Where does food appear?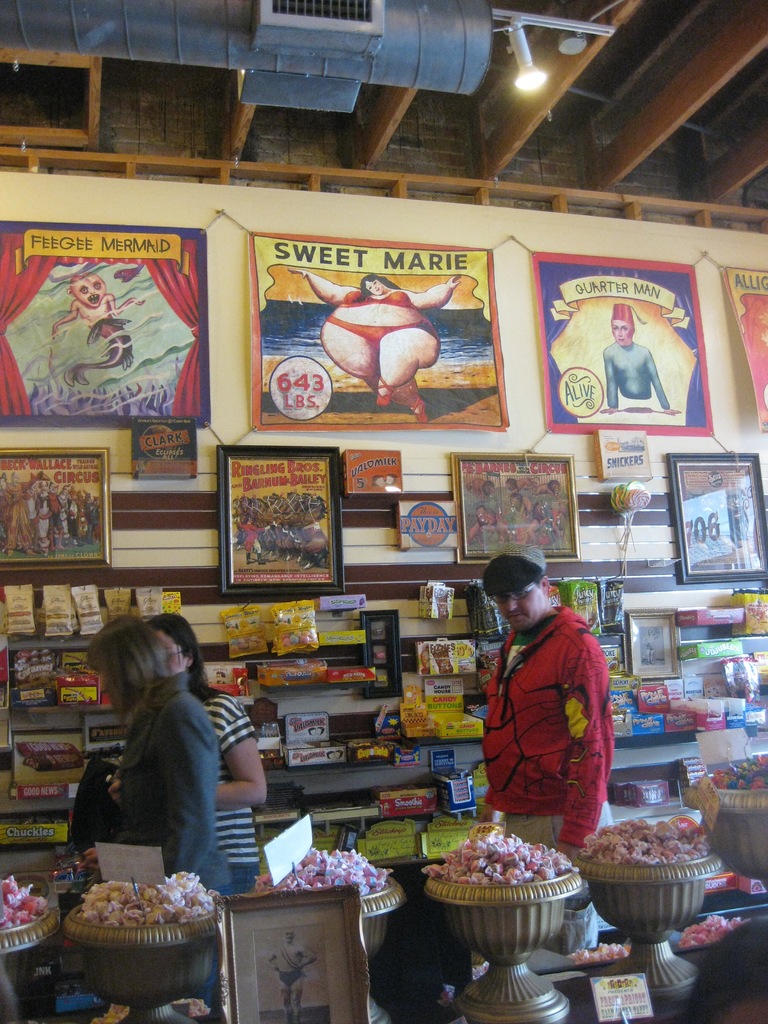
Appears at 435:961:487:1006.
